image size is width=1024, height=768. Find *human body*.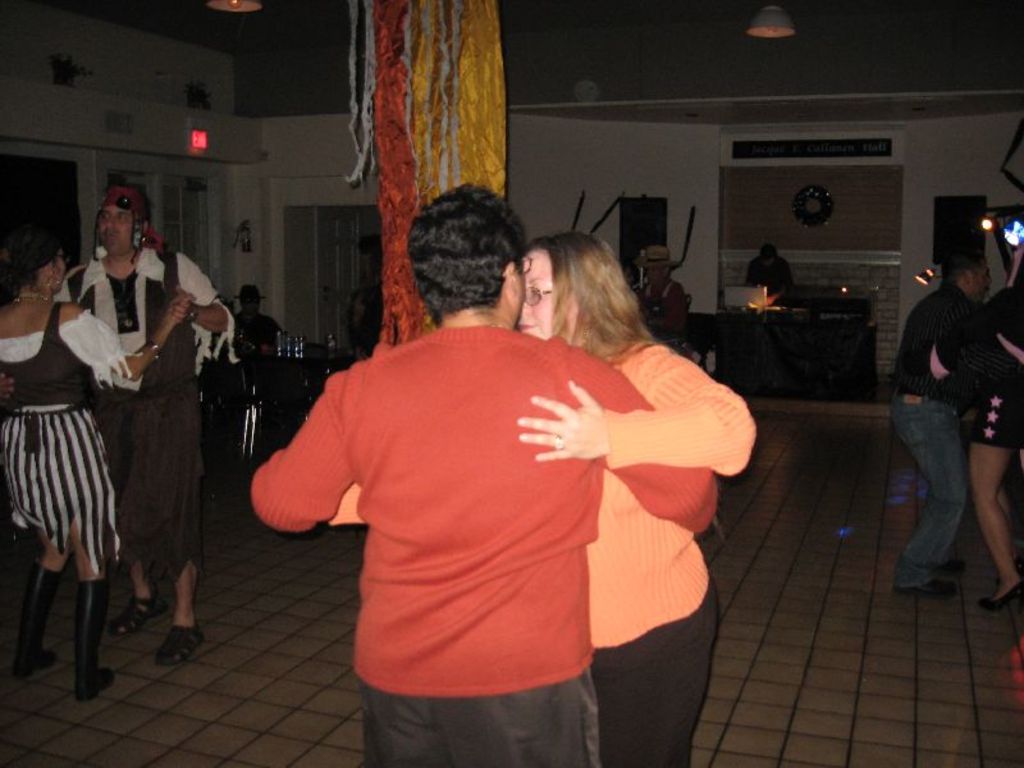
bbox(884, 242, 986, 608).
